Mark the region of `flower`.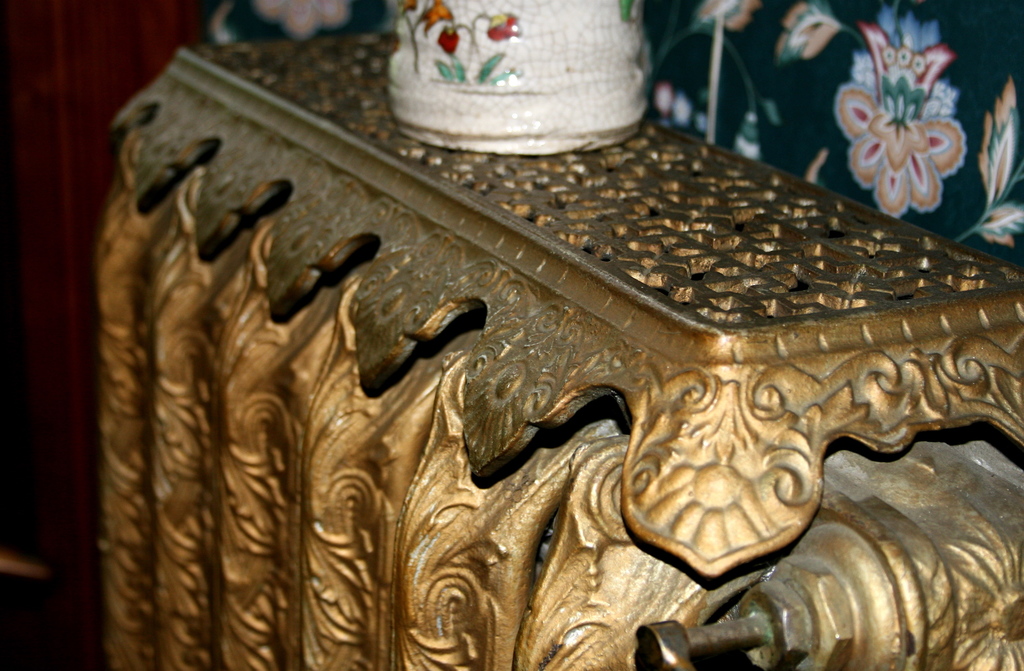
Region: rect(255, 0, 346, 41).
